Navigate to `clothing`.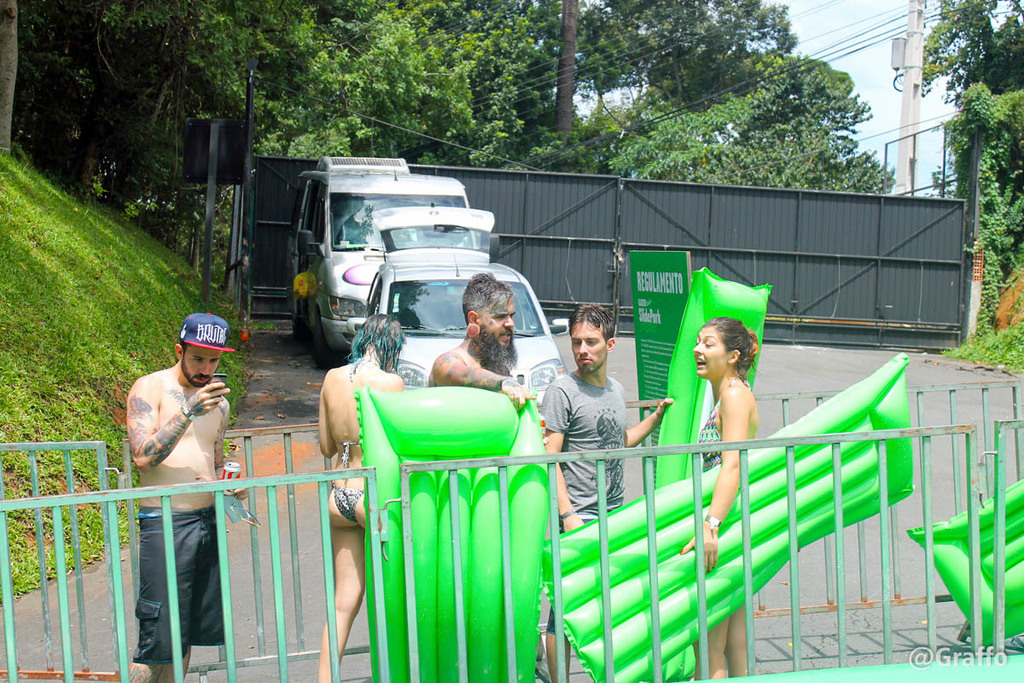
Navigation target: (left=546, top=334, right=649, bottom=533).
